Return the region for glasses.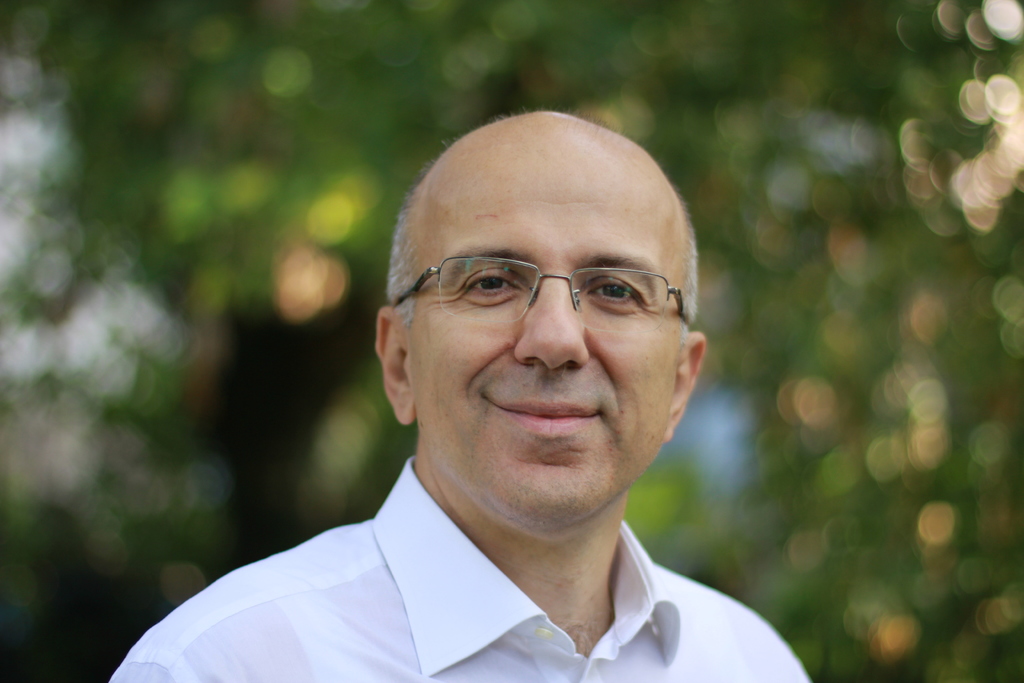
(x1=391, y1=251, x2=698, y2=331).
